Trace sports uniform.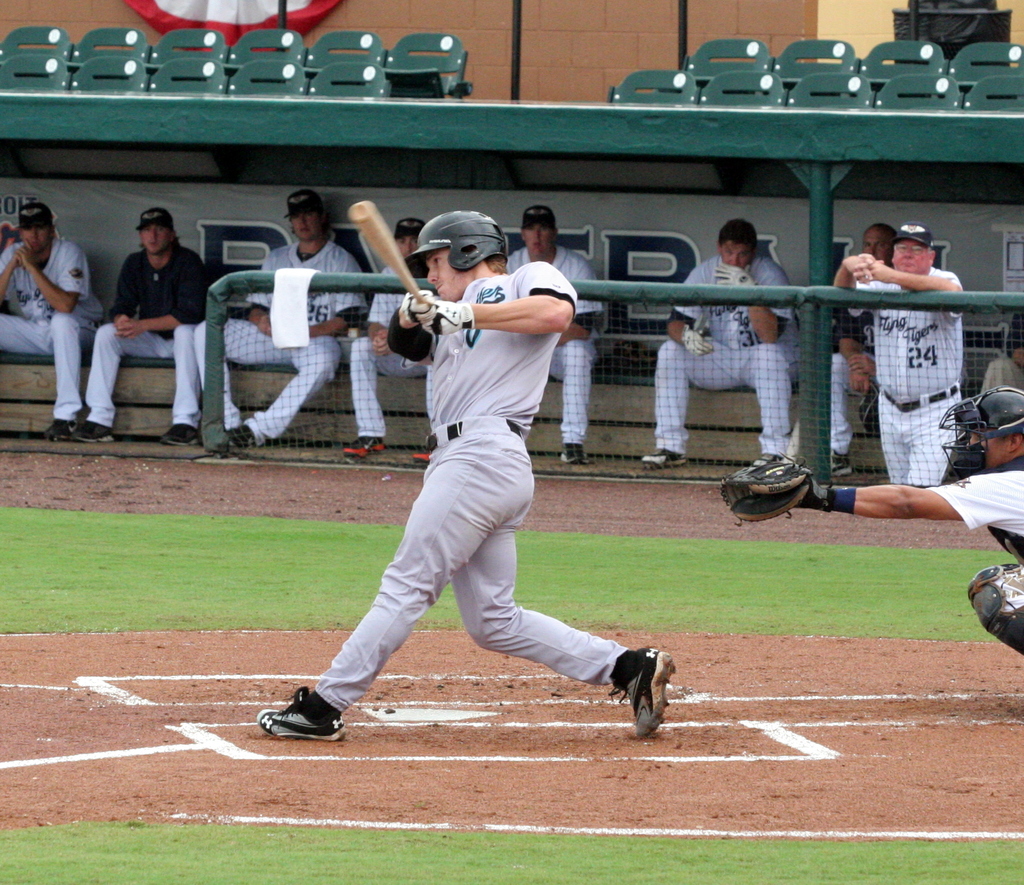
Traced to [left=723, top=388, right=1023, bottom=652].
